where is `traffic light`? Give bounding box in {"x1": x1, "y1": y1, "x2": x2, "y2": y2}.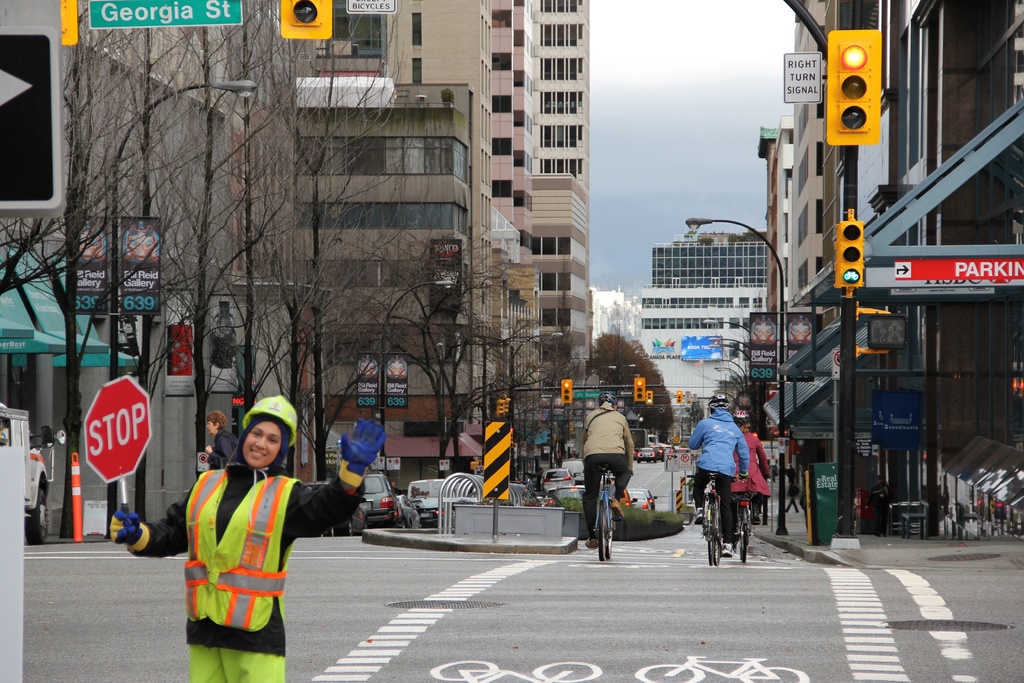
{"x1": 859, "y1": 306, "x2": 892, "y2": 359}.
